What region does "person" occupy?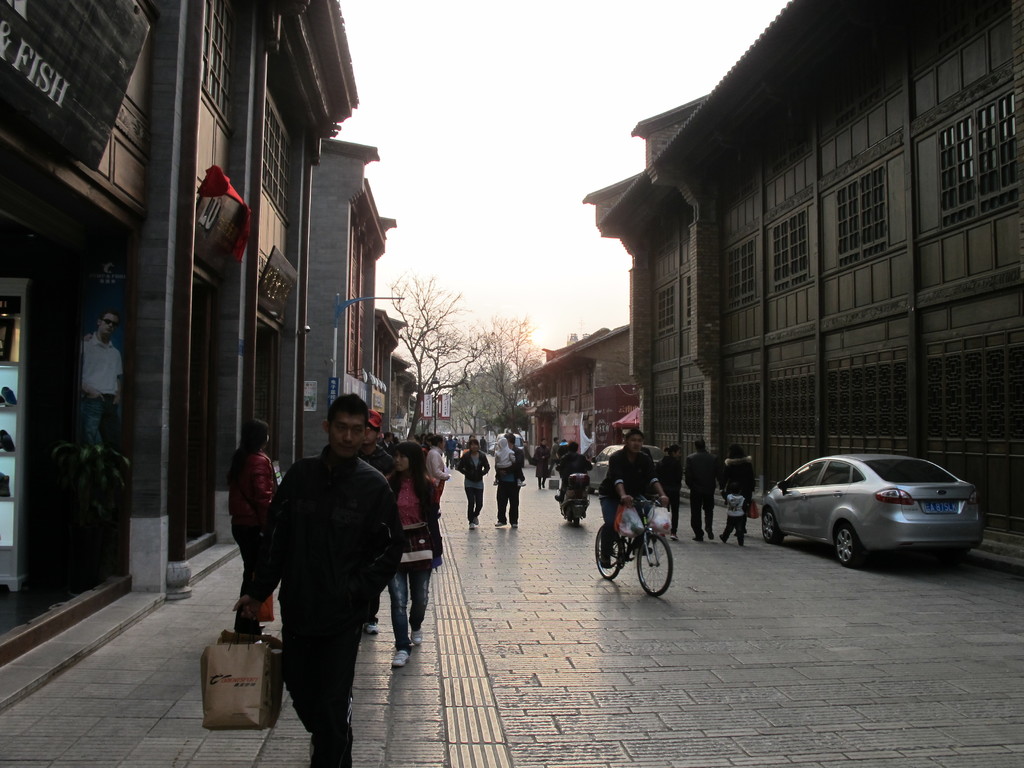
bbox=[491, 433, 528, 525].
